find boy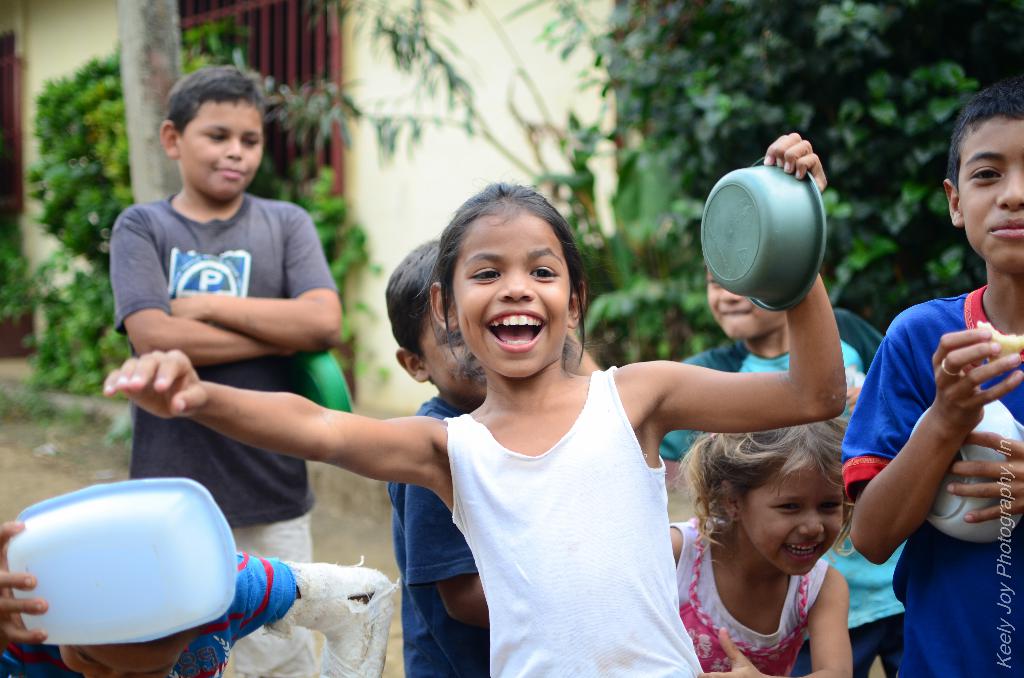
<region>655, 250, 911, 677</region>
